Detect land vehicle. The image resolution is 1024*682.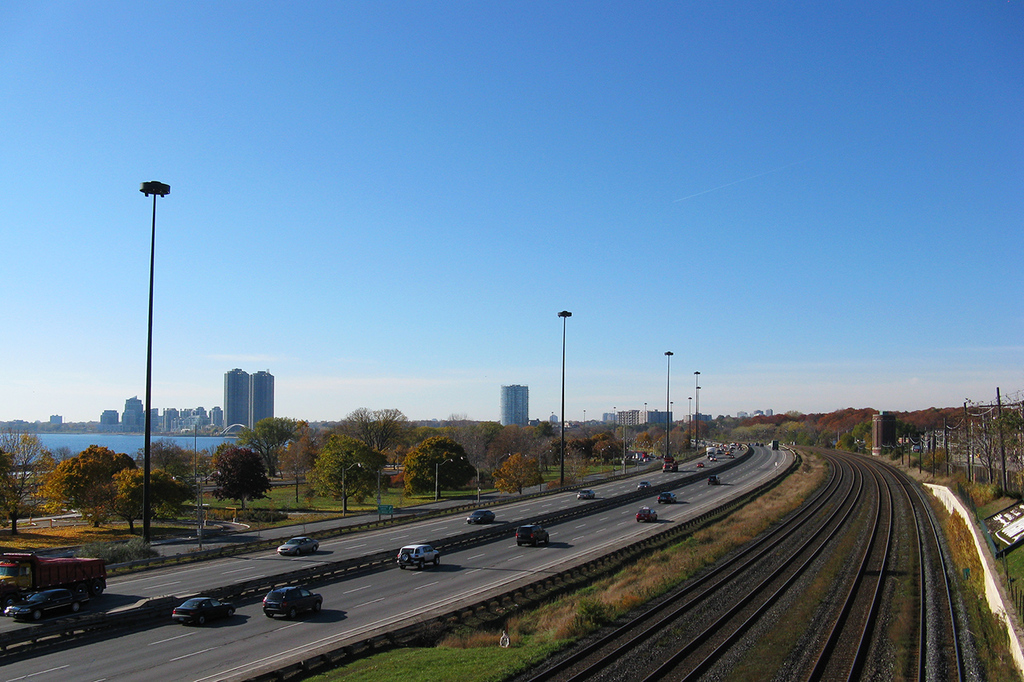
398, 547, 439, 568.
